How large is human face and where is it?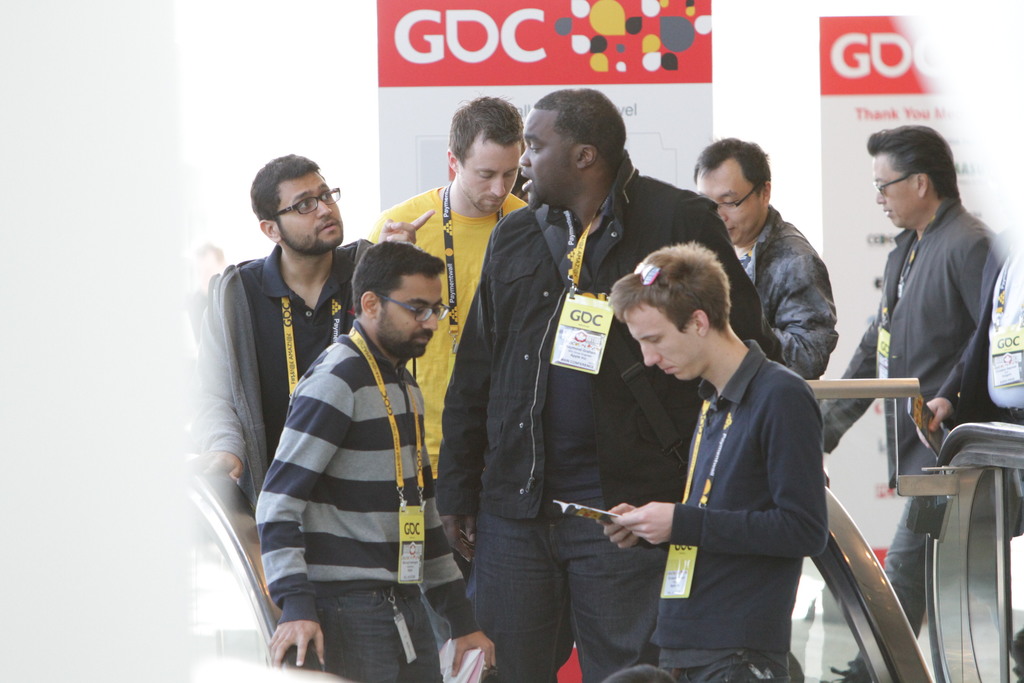
Bounding box: (459, 142, 513, 215).
